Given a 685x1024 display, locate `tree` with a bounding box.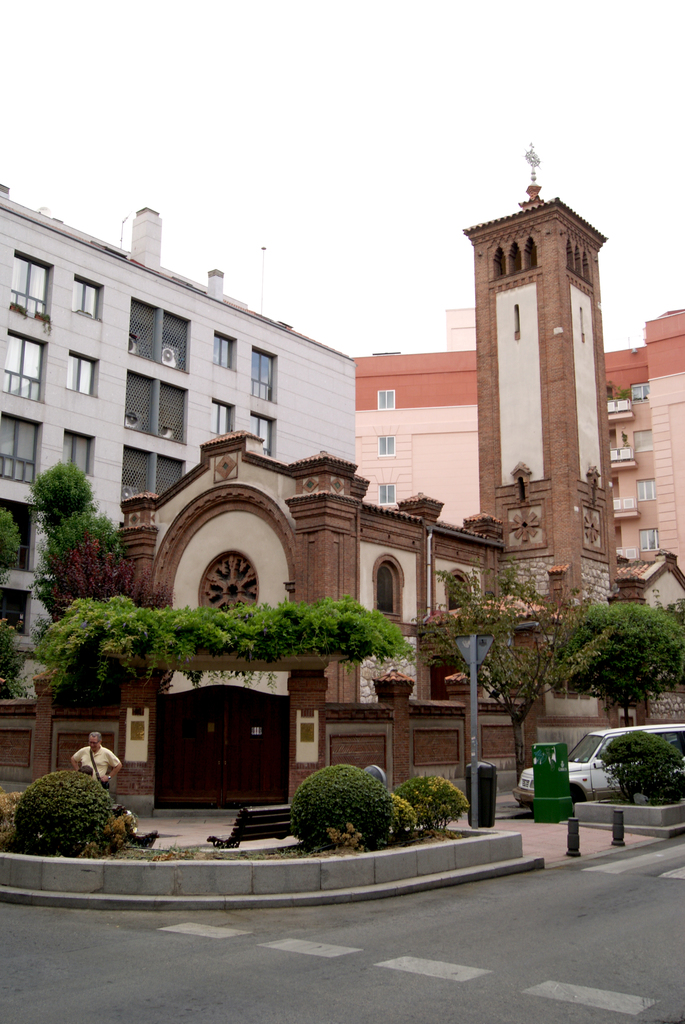
Located: <region>43, 525, 165, 621</region>.
